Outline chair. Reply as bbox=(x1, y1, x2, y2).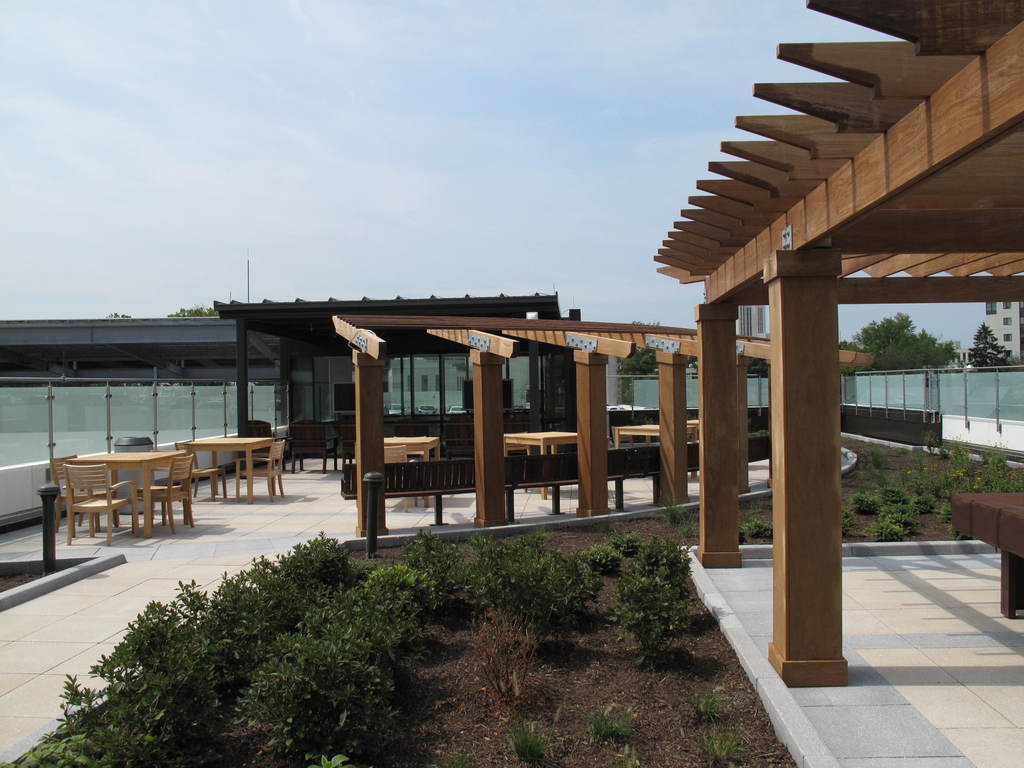
bbox=(170, 434, 227, 497).
